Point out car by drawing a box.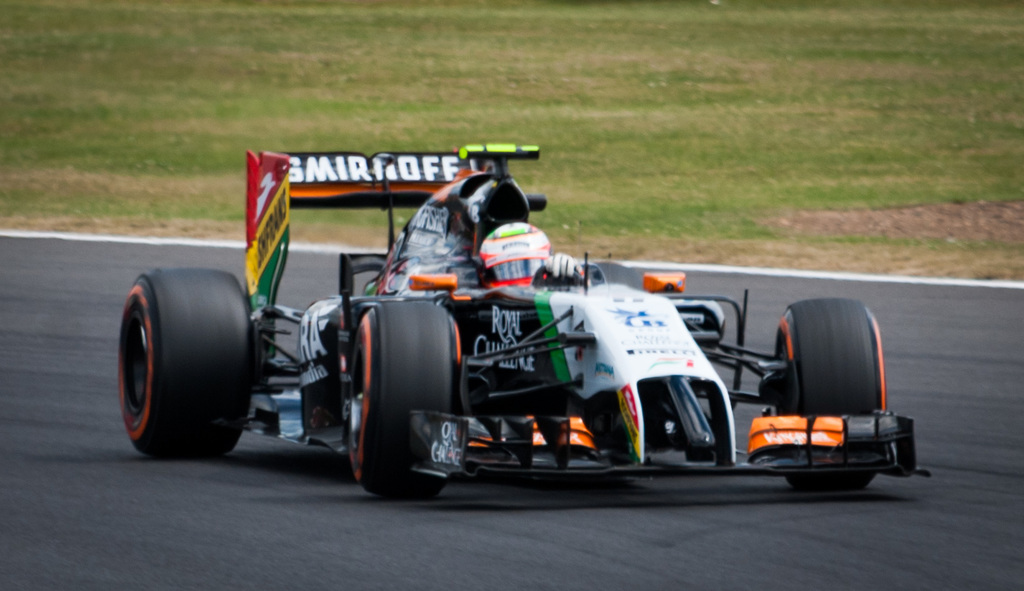
(280,217,740,487).
